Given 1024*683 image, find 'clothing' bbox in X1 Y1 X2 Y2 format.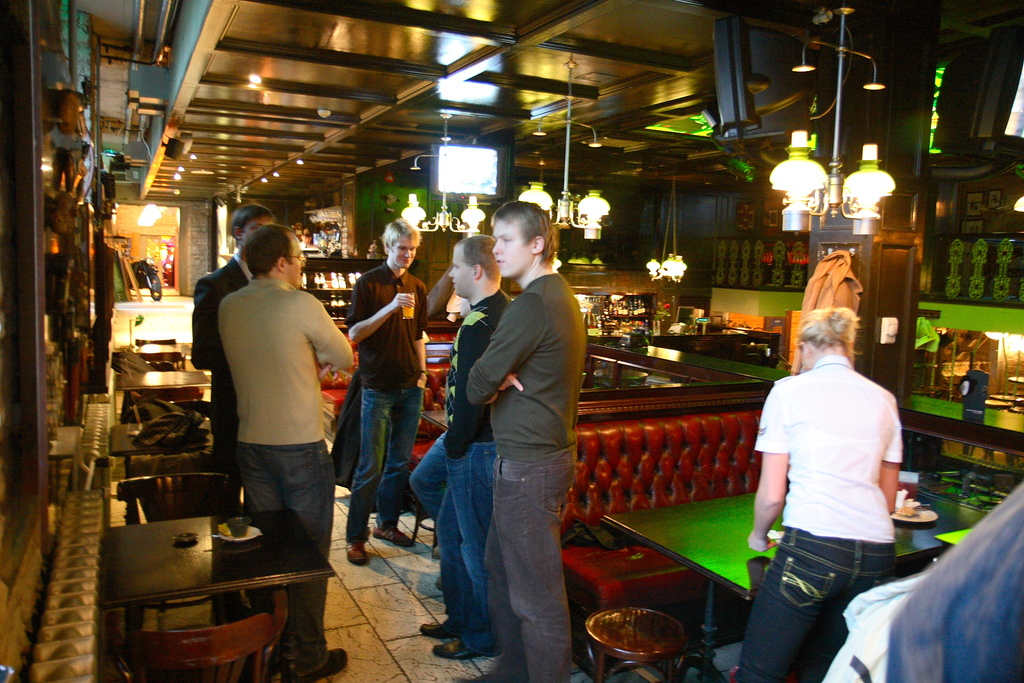
733 349 899 682.
